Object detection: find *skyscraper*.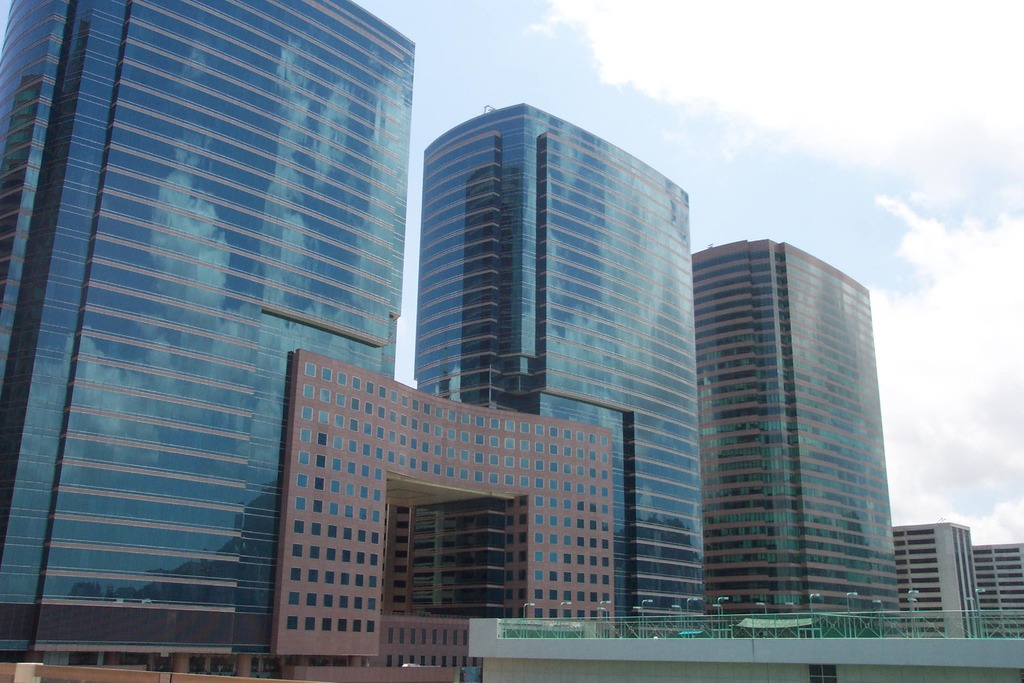
pyautogui.locateOnScreen(972, 537, 1023, 641).
